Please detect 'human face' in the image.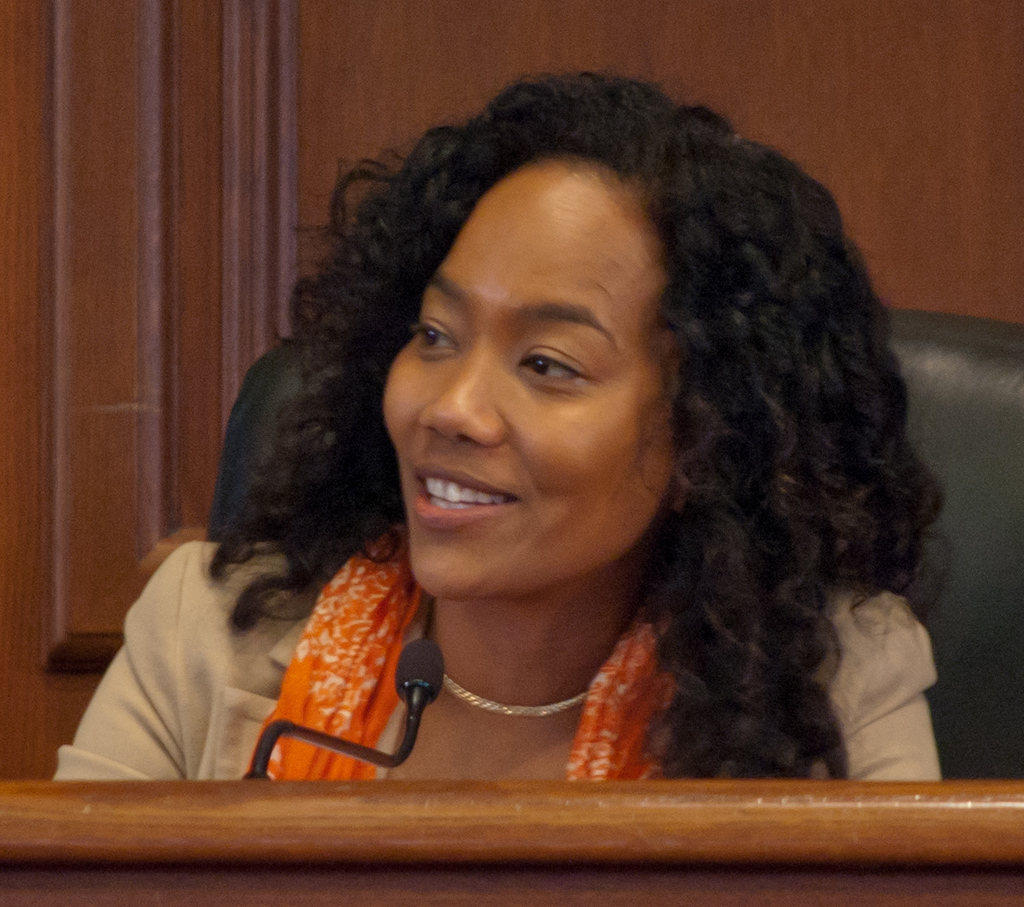
377/163/680/601.
